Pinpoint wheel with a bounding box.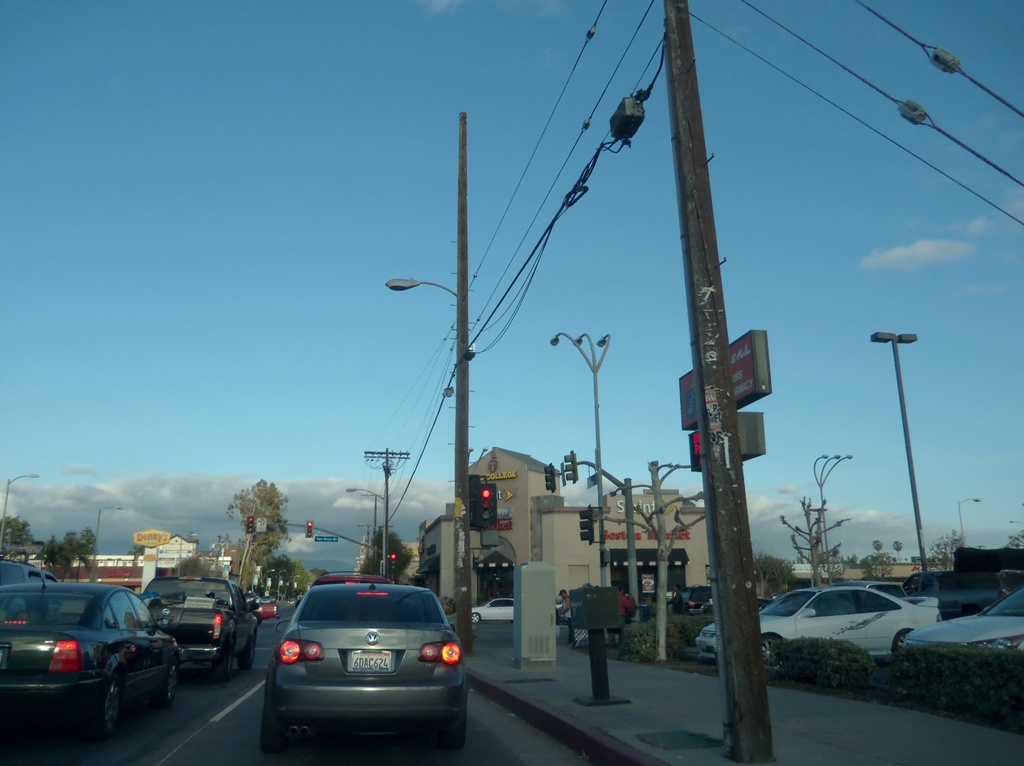
{"left": 237, "top": 633, "right": 257, "bottom": 673}.
